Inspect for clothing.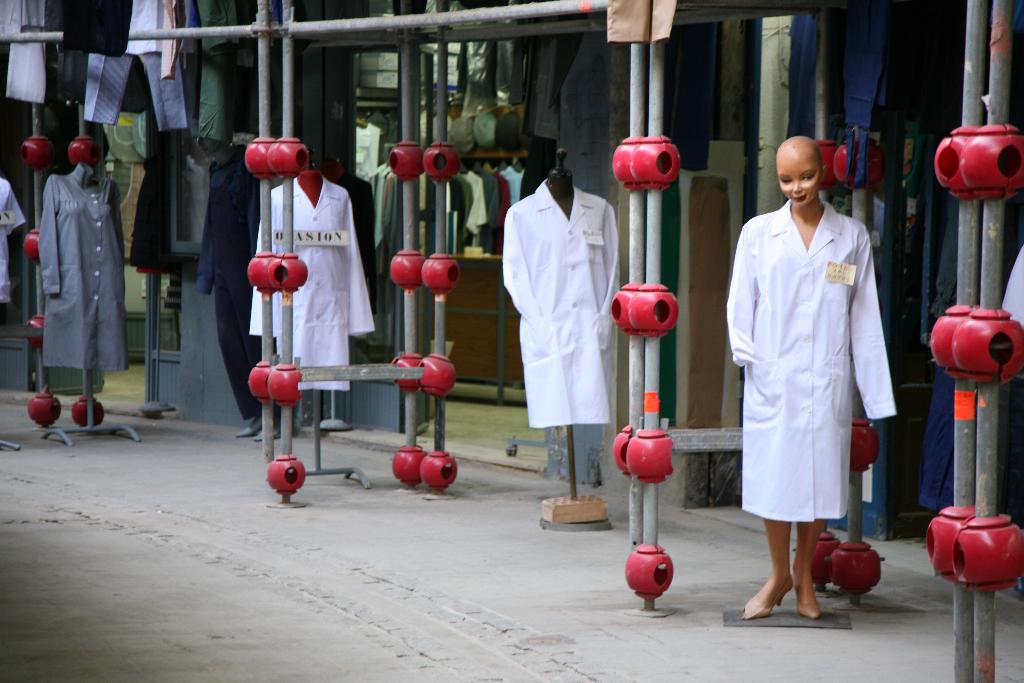
Inspection: region(725, 198, 900, 525).
